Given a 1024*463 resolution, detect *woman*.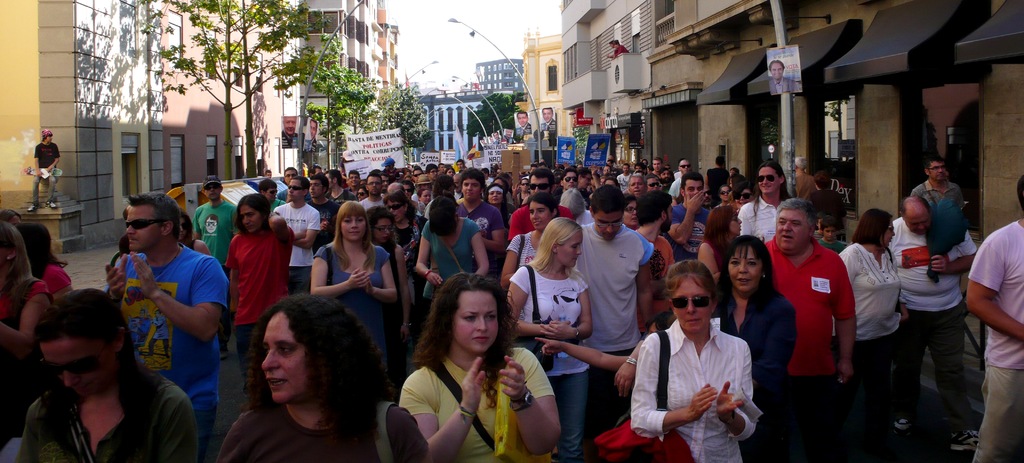
locate(176, 208, 211, 258).
